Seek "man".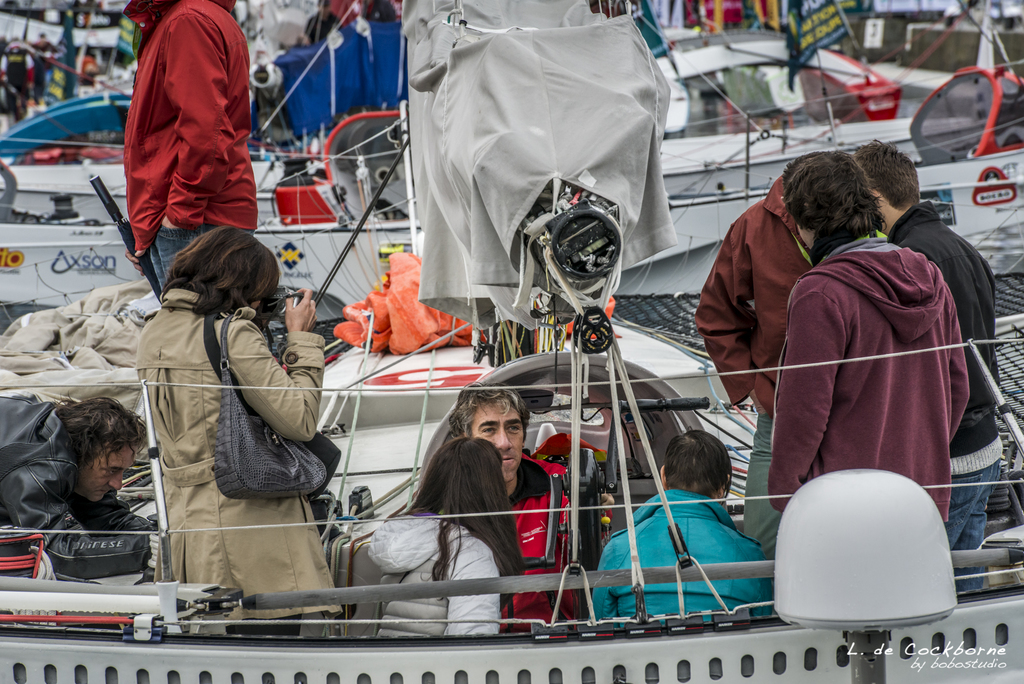
<bbox>594, 420, 776, 622</bbox>.
